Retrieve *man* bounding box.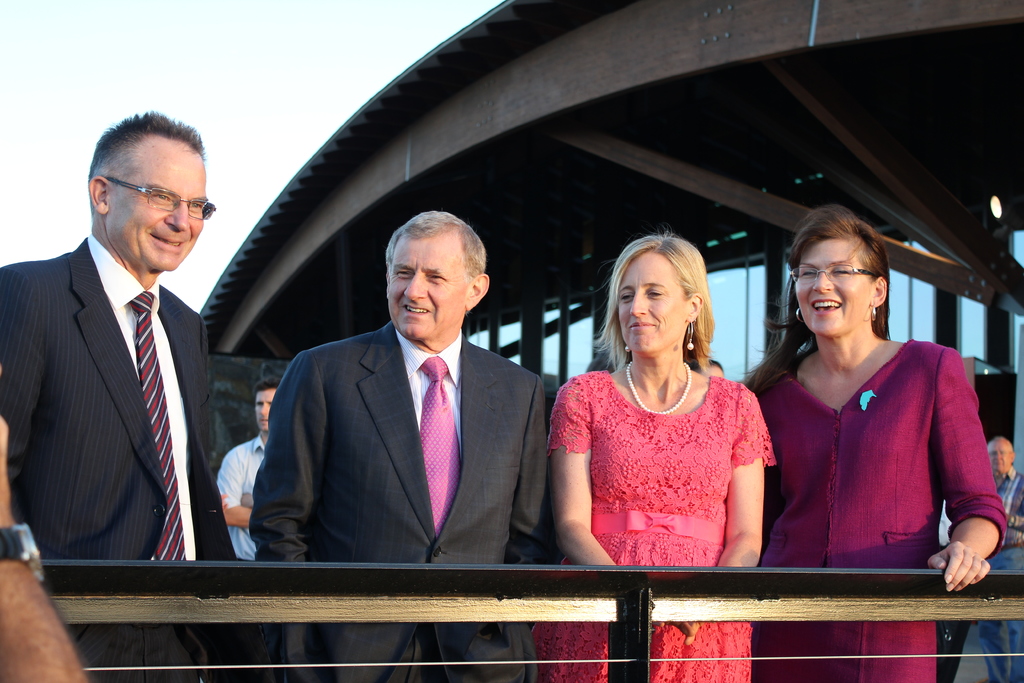
Bounding box: rect(210, 368, 271, 577).
